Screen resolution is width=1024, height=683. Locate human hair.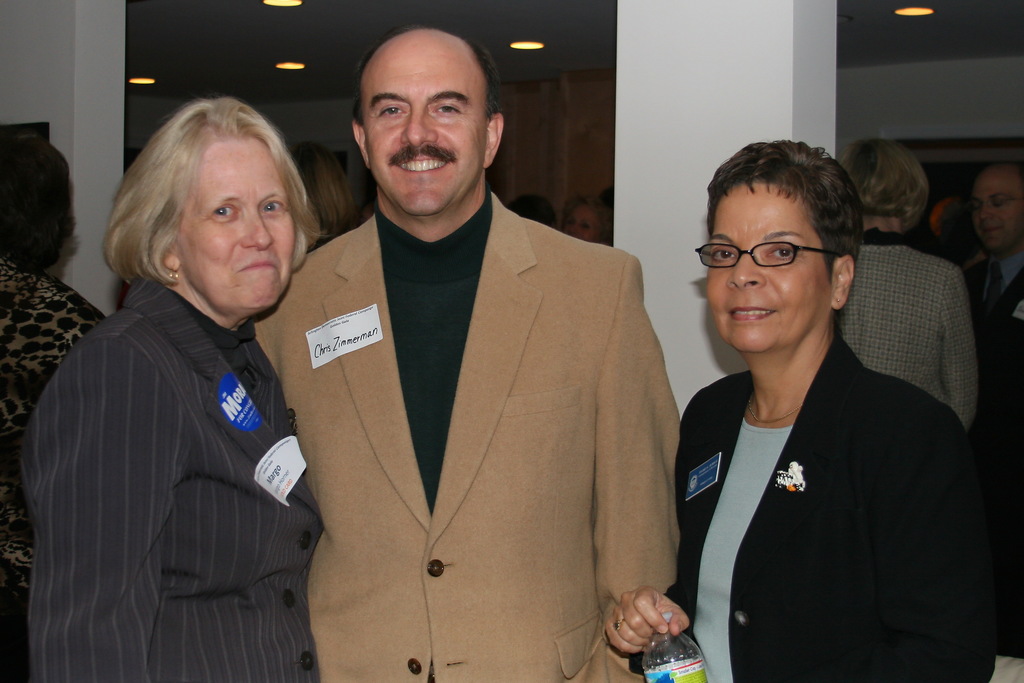
left=355, top=21, right=504, bottom=126.
